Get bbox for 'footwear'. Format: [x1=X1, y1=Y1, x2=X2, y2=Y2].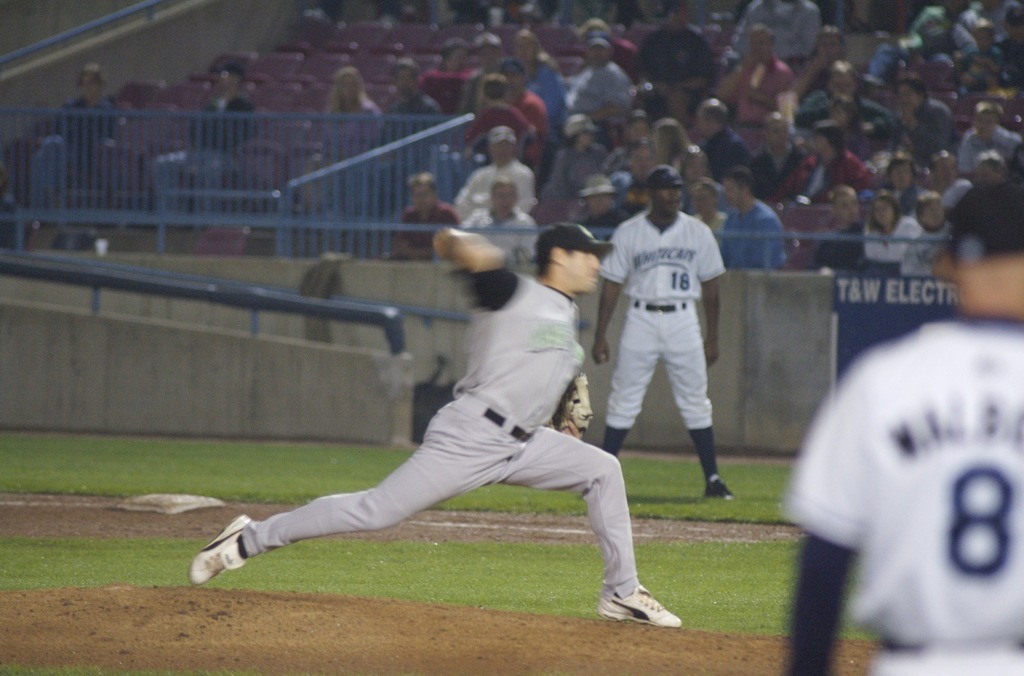
[x1=706, y1=471, x2=736, y2=499].
